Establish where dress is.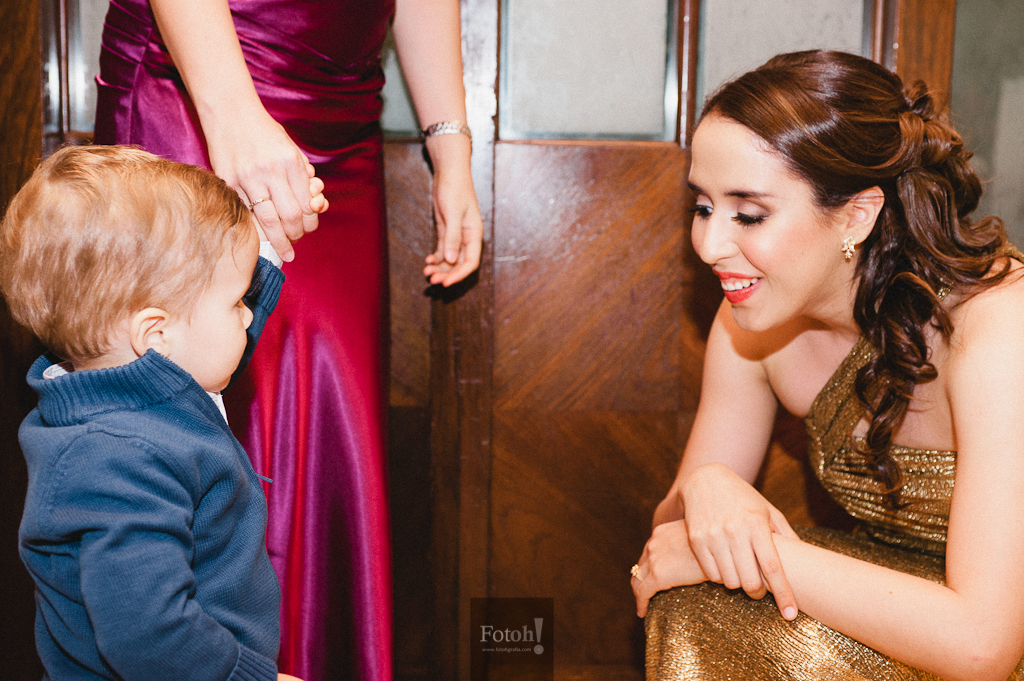
Established at 90:0:397:680.
